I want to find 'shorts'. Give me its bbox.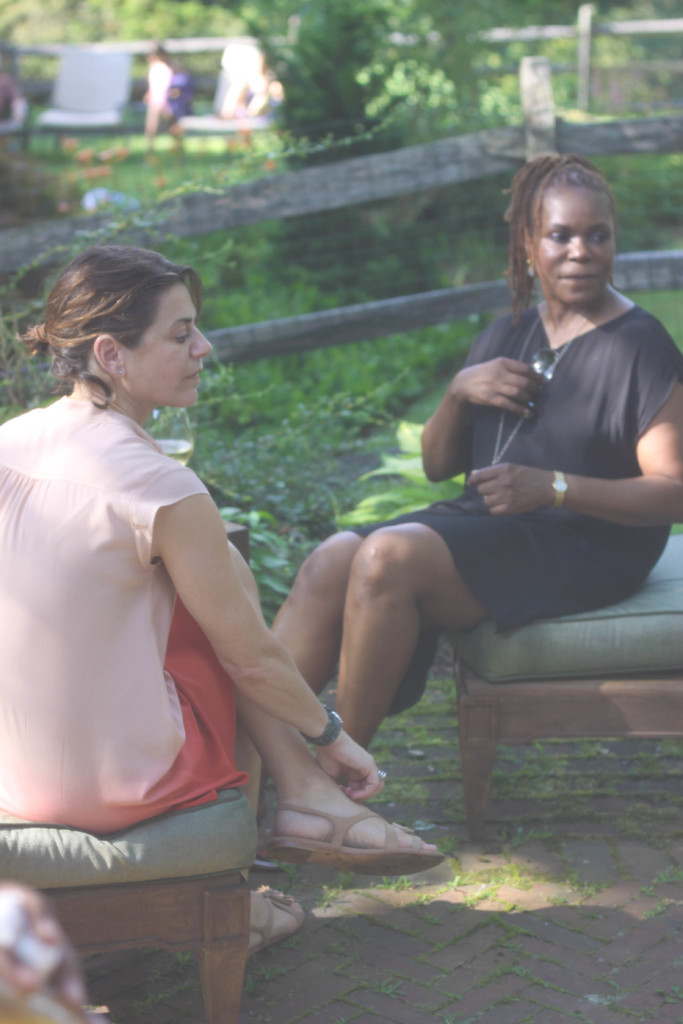
locate(159, 609, 253, 819).
